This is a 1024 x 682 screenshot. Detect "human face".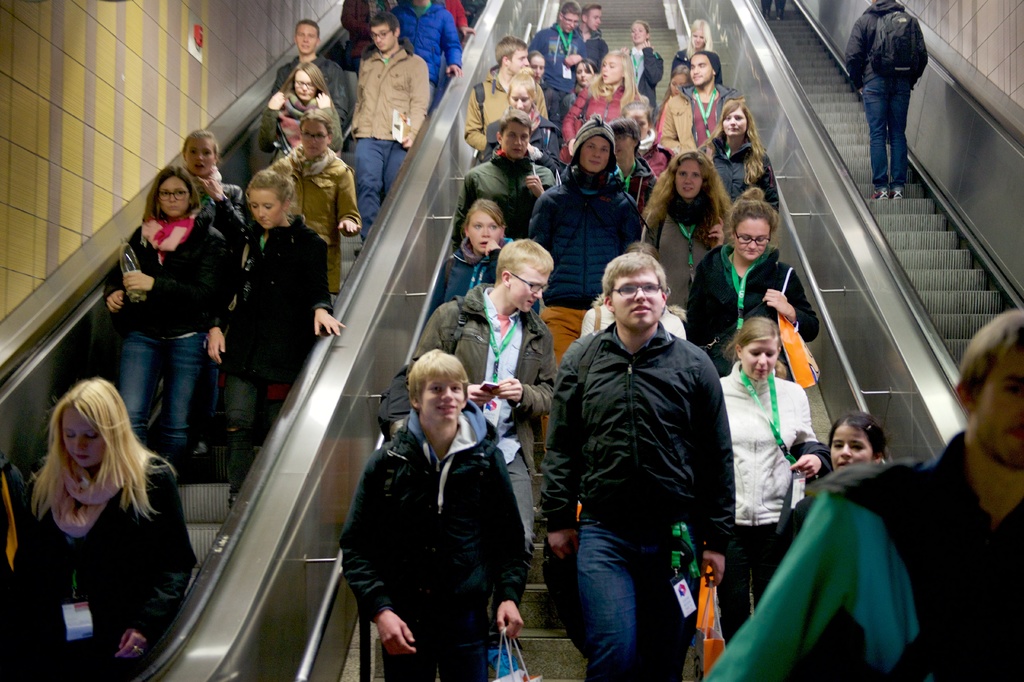
<box>976,340,1023,468</box>.
